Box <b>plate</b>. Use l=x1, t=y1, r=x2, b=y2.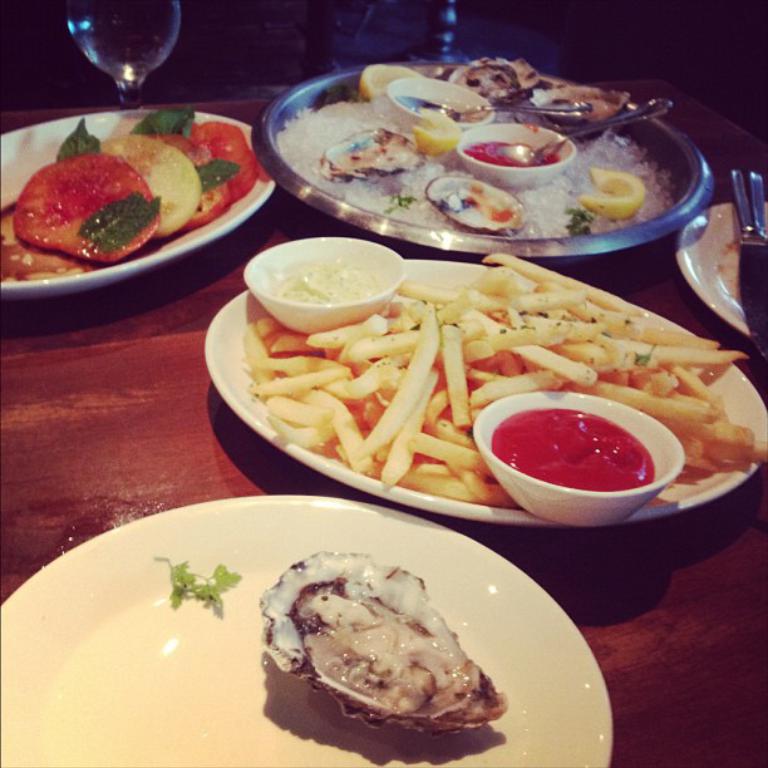
l=207, t=262, r=764, b=522.
